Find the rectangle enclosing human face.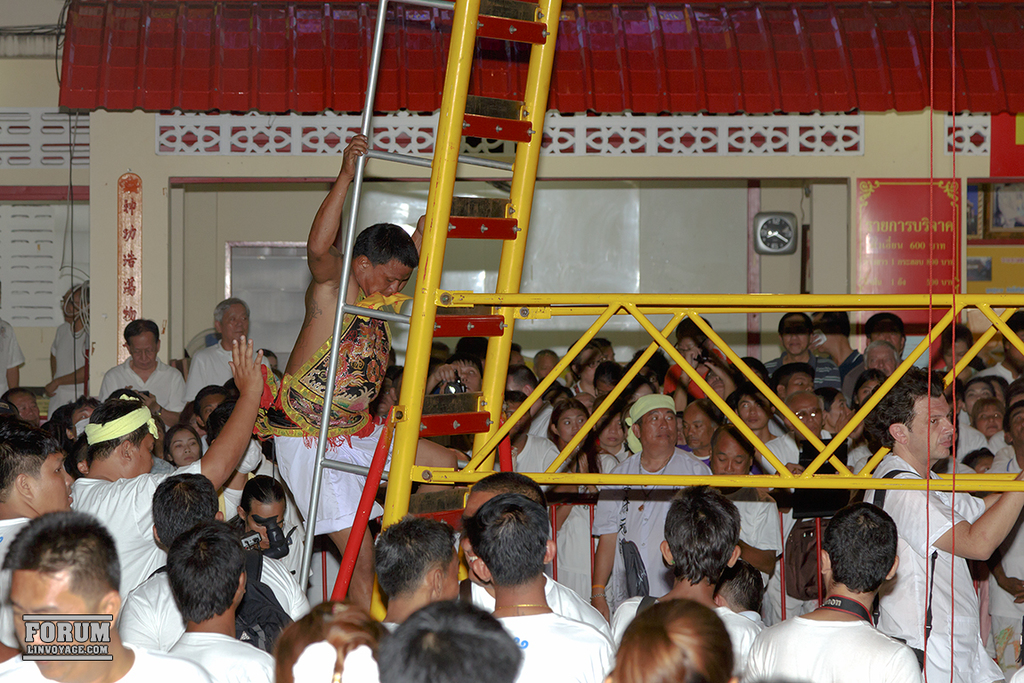
<box>507,403,520,433</box>.
